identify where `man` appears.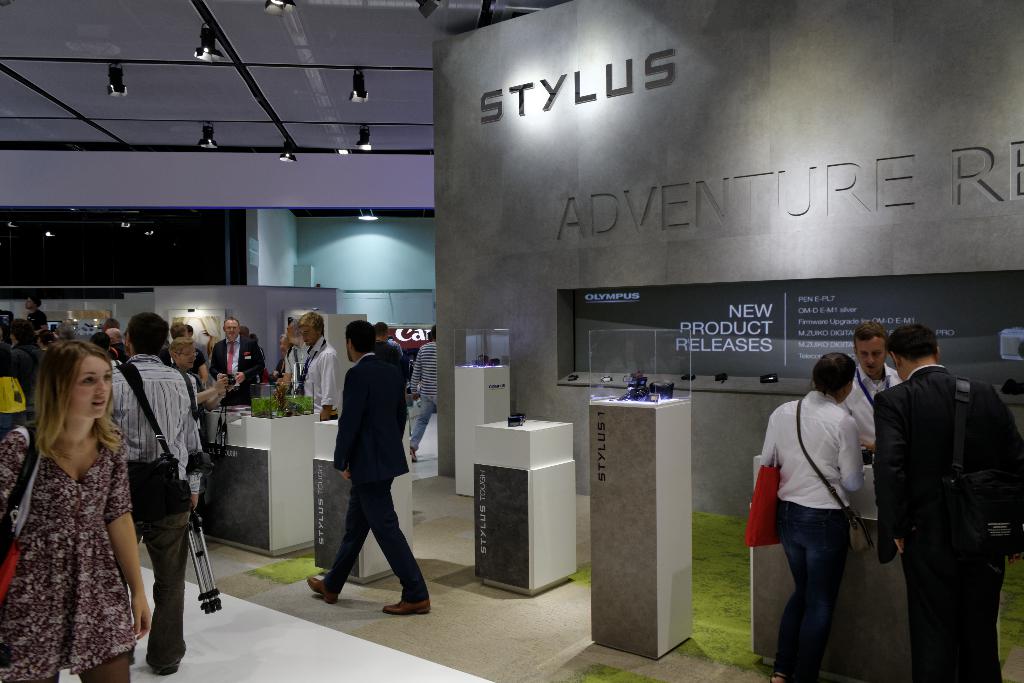
Appears at bbox=[374, 322, 407, 404].
